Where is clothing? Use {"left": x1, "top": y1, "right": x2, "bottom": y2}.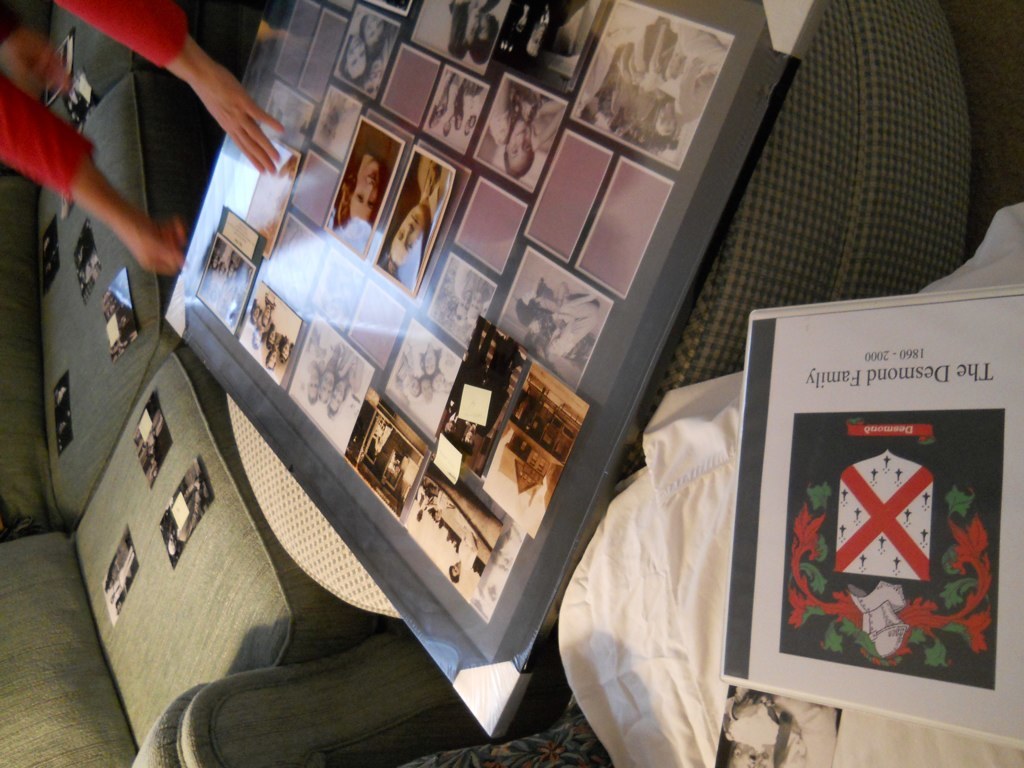
{"left": 466, "top": 336, "right": 521, "bottom": 439}.
